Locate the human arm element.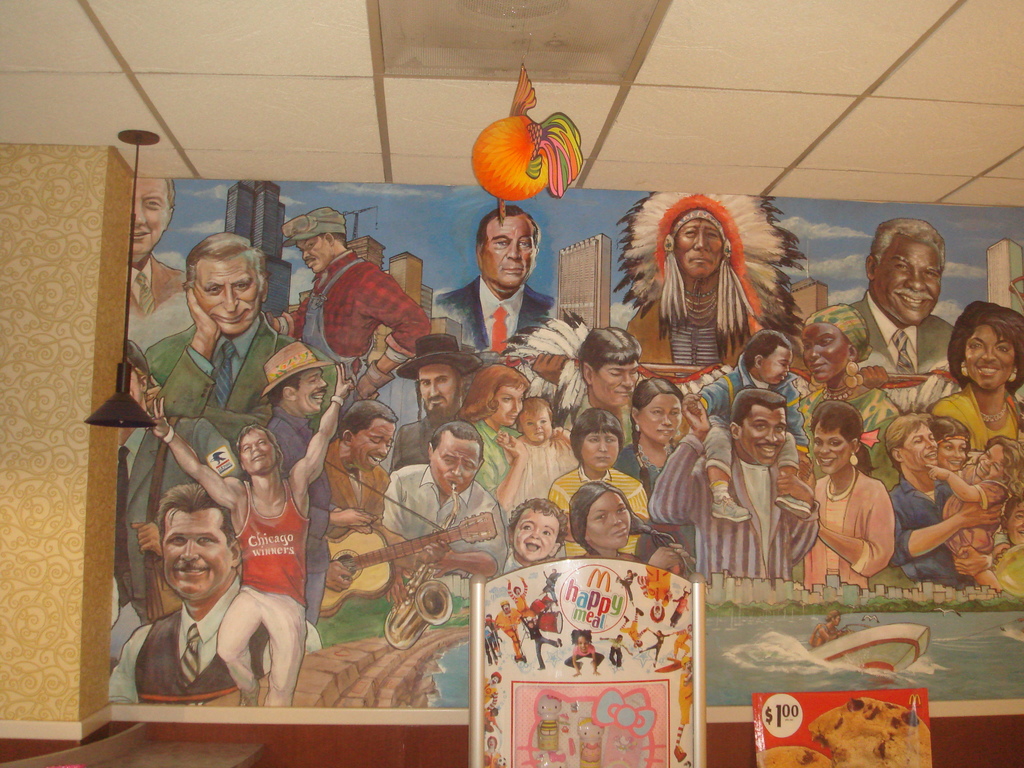
Element bbox: <bbox>288, 361, 361, 490</bbox>.
